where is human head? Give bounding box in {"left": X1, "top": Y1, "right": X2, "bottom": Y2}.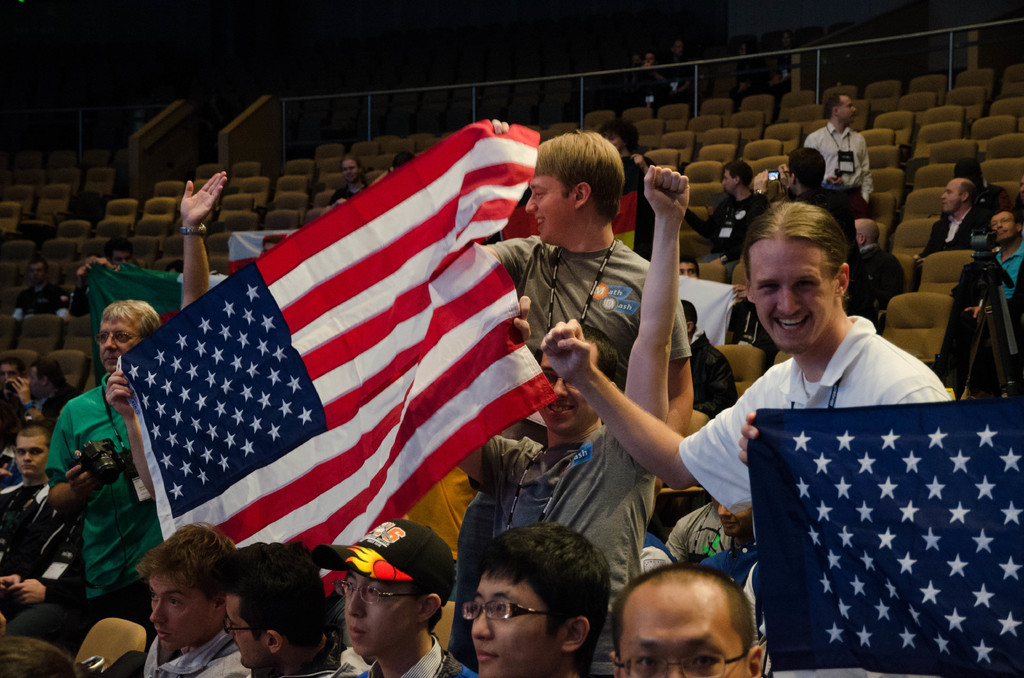
{"left": 135, "top": 517, "right": 237, "bottom": 652}.
